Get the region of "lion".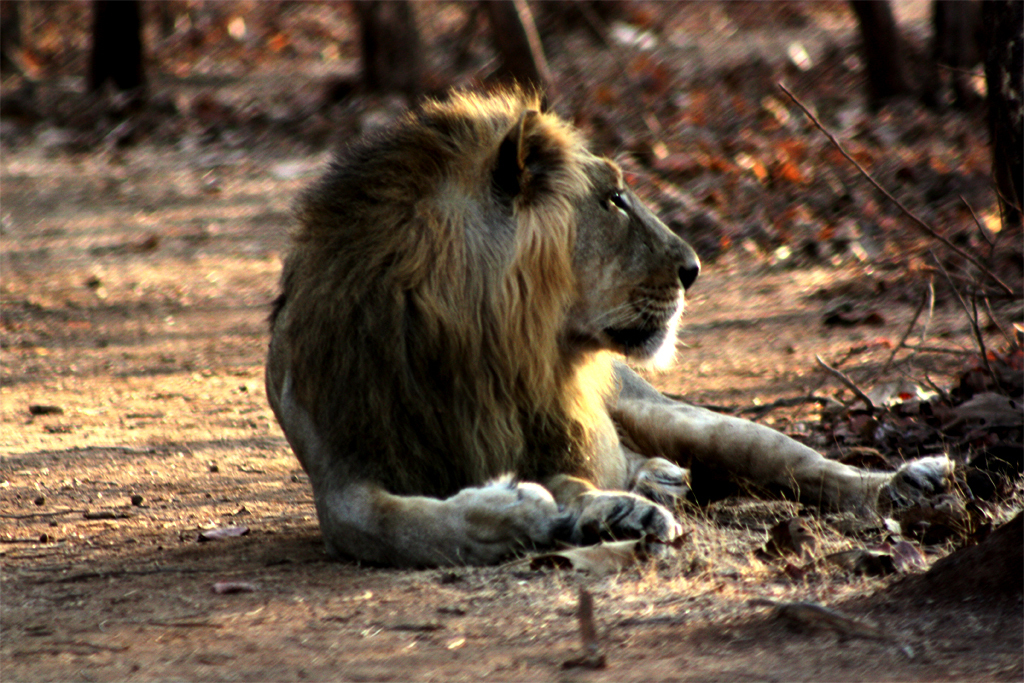
<box>258,80,950,551</box>.
